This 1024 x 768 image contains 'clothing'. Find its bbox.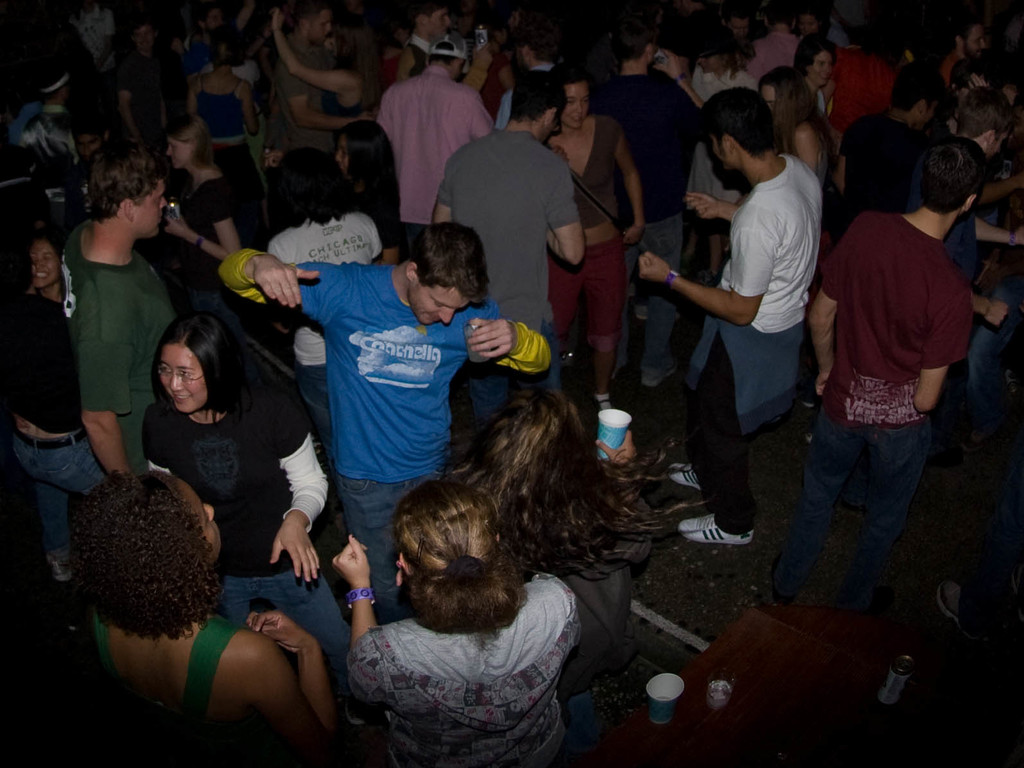
x1=19, y1=106, x2=66, y2=222.
